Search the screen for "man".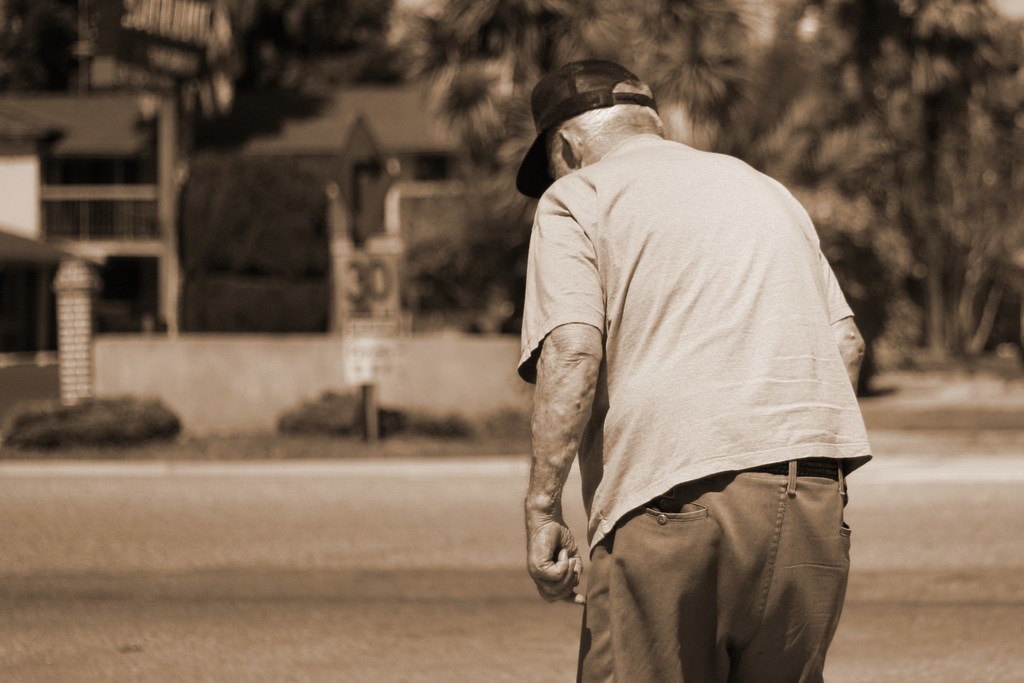
Found at Rect(527, 38, 897, 682).
